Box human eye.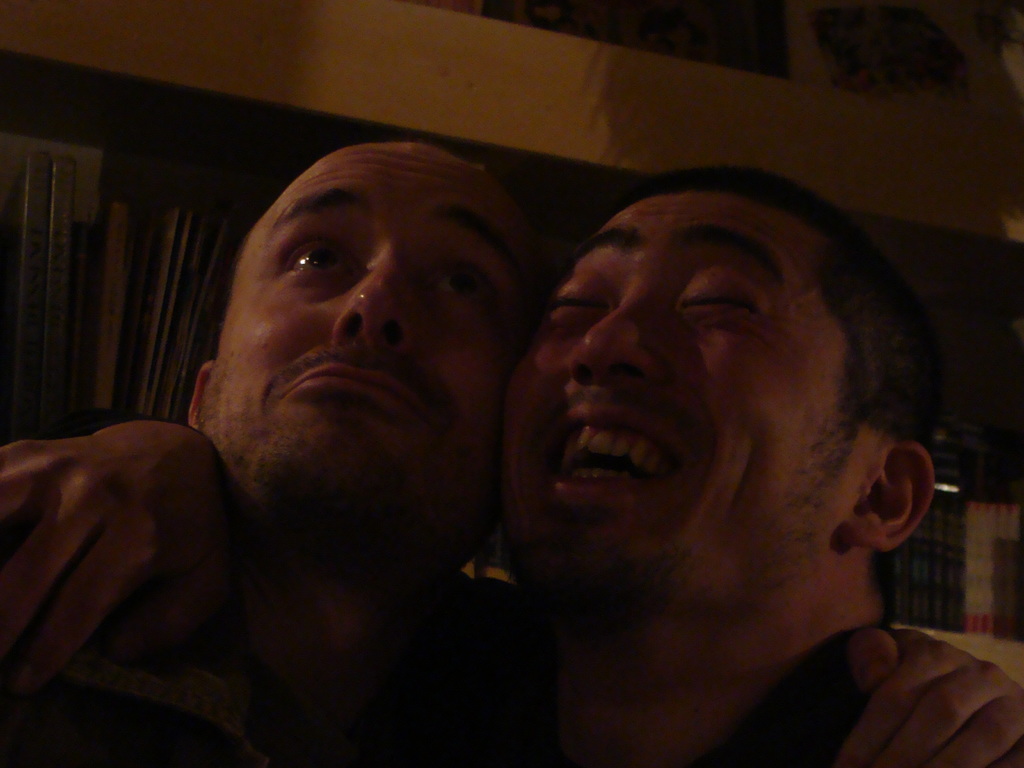
(676,265,770,333).
